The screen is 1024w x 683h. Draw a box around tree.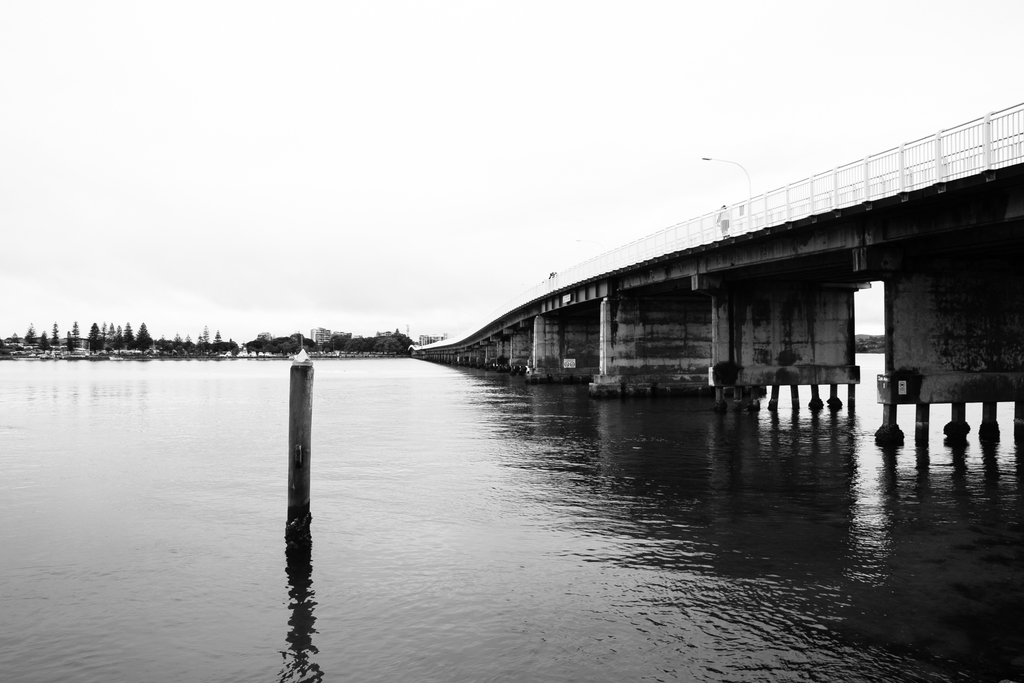
{"left": 120, "top": 321, "right": 131, "bottom": 349}.
